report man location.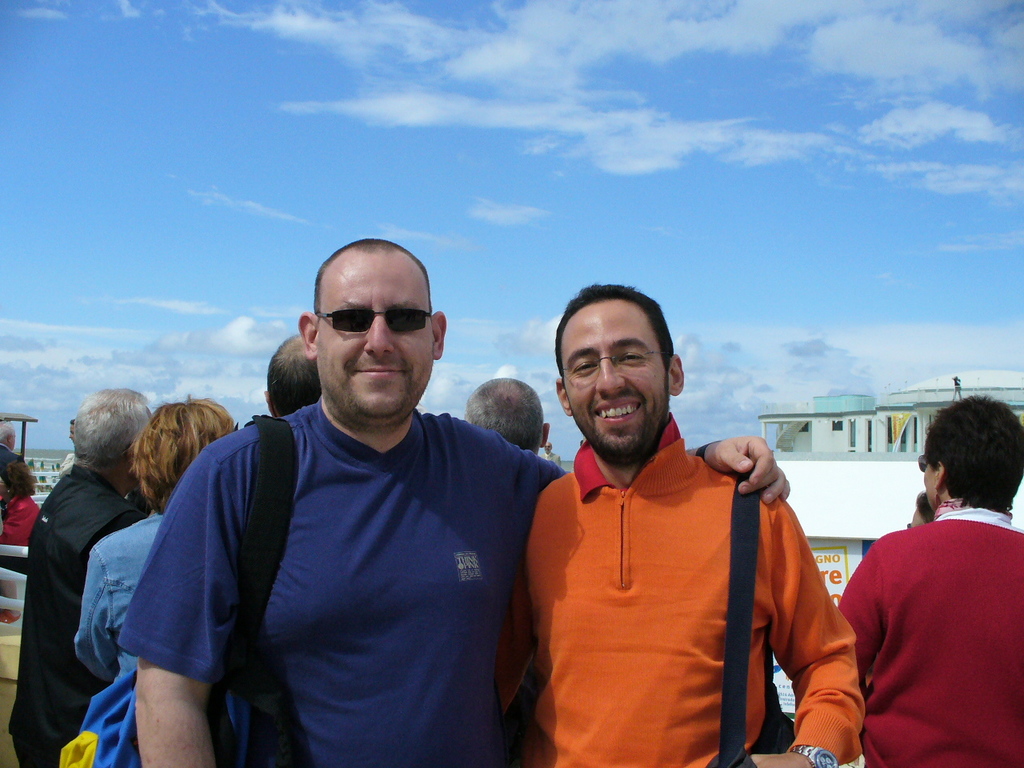
Report: x1=839, y1=389, x2=1023, y2=767.
